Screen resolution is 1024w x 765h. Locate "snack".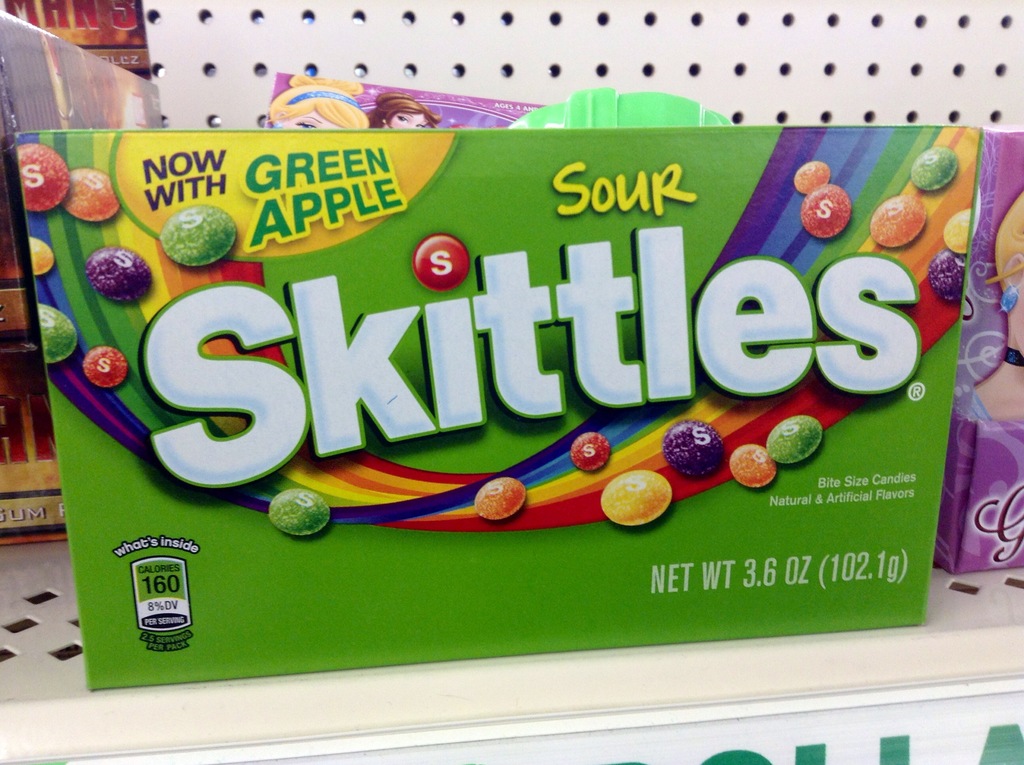
pyautogui.locateOnScreen(85, 244, 157, 303).
